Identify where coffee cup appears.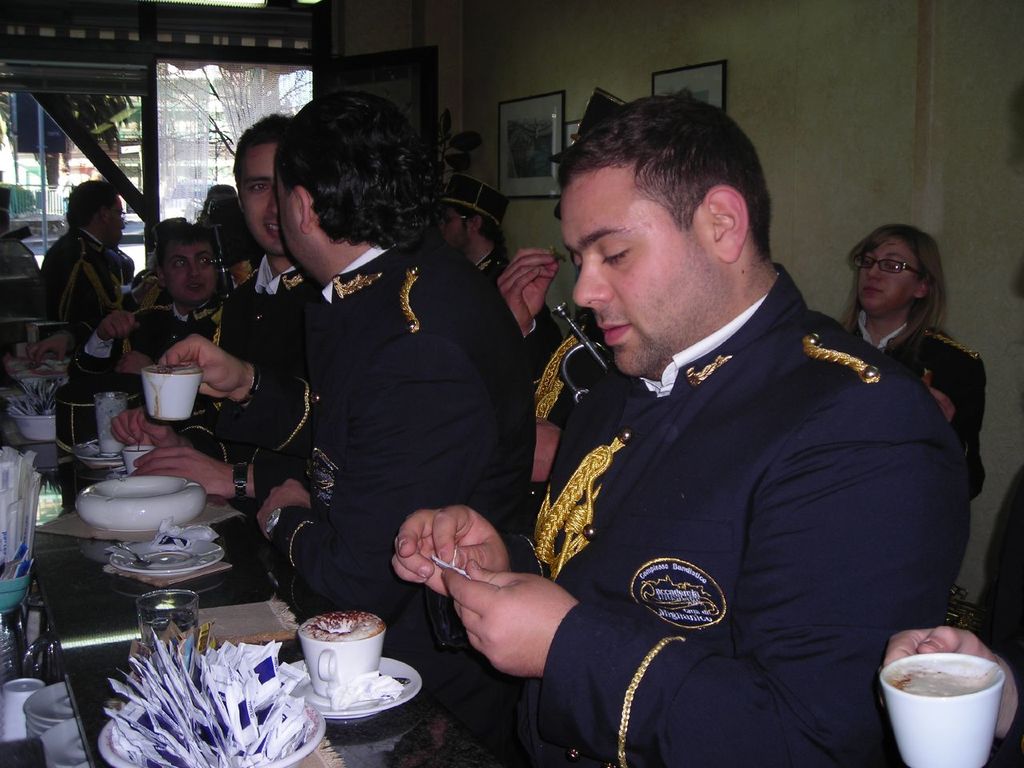
Appears at [143,362,205,422].
